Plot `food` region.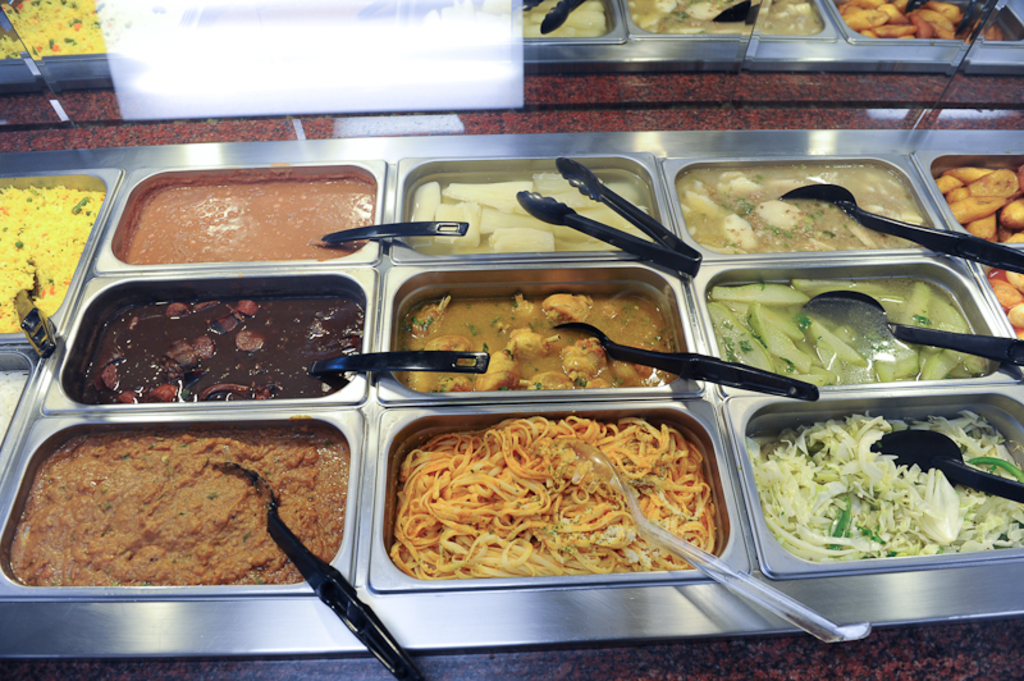
Plotted at <box>358,407,740,593</box>.
